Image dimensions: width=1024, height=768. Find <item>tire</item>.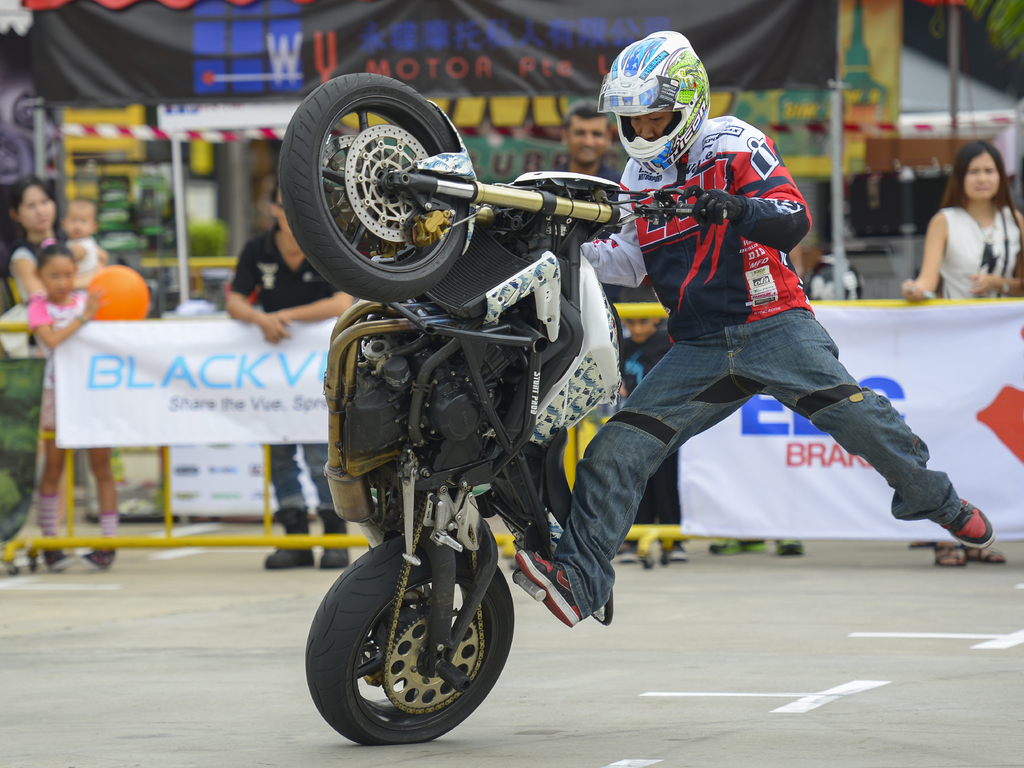
x1=285, y1=71, x2=465, y2=302.
